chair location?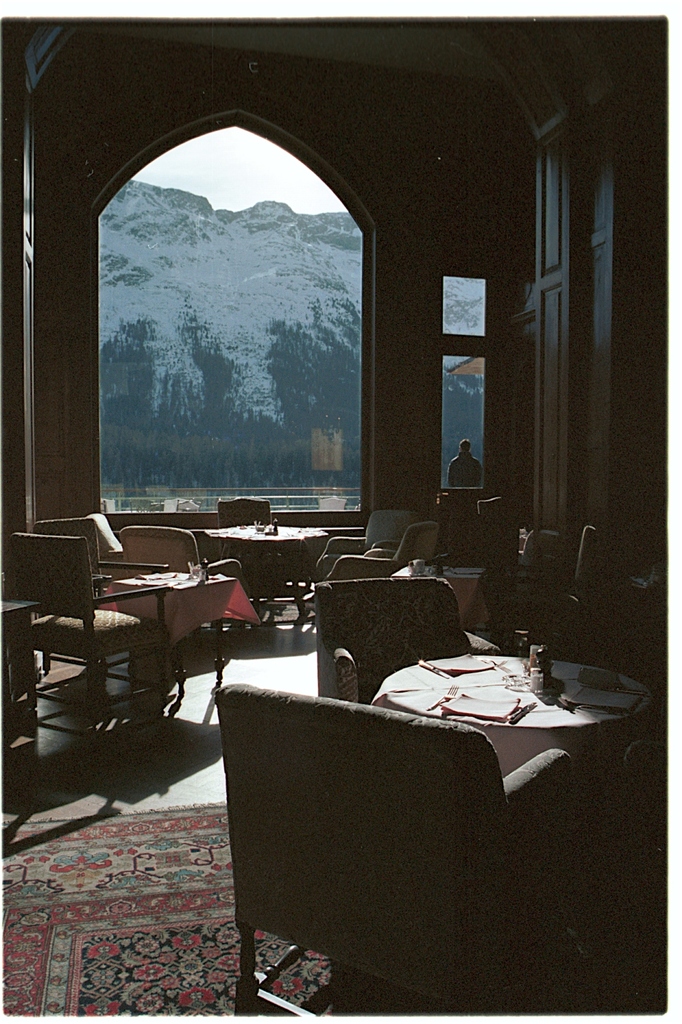
pyautogui.locateOnScreen(115, 522, 250, 672)
